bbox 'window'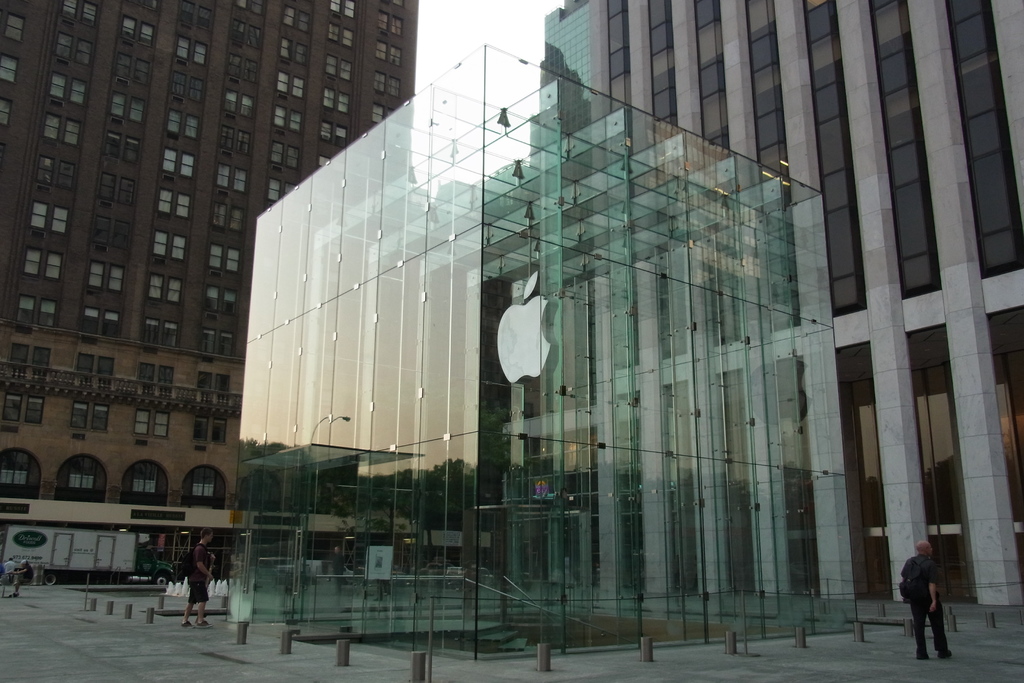
(67, 462, 99, 495)
